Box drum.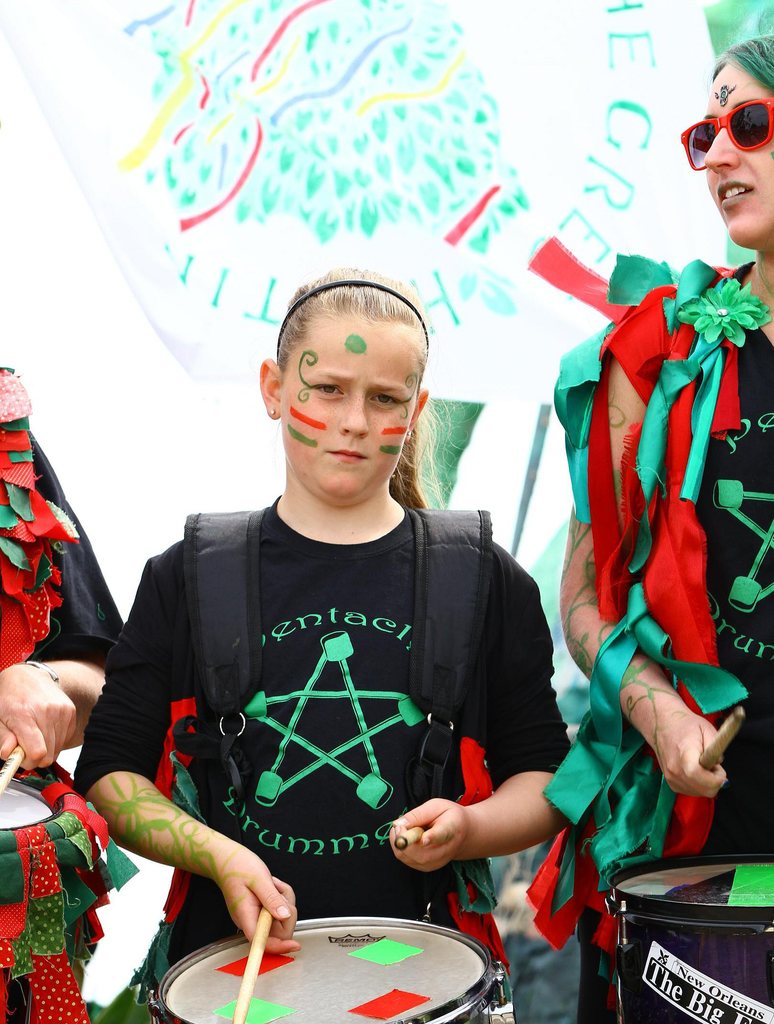
l=601, t=855, r=773, b=1023.
